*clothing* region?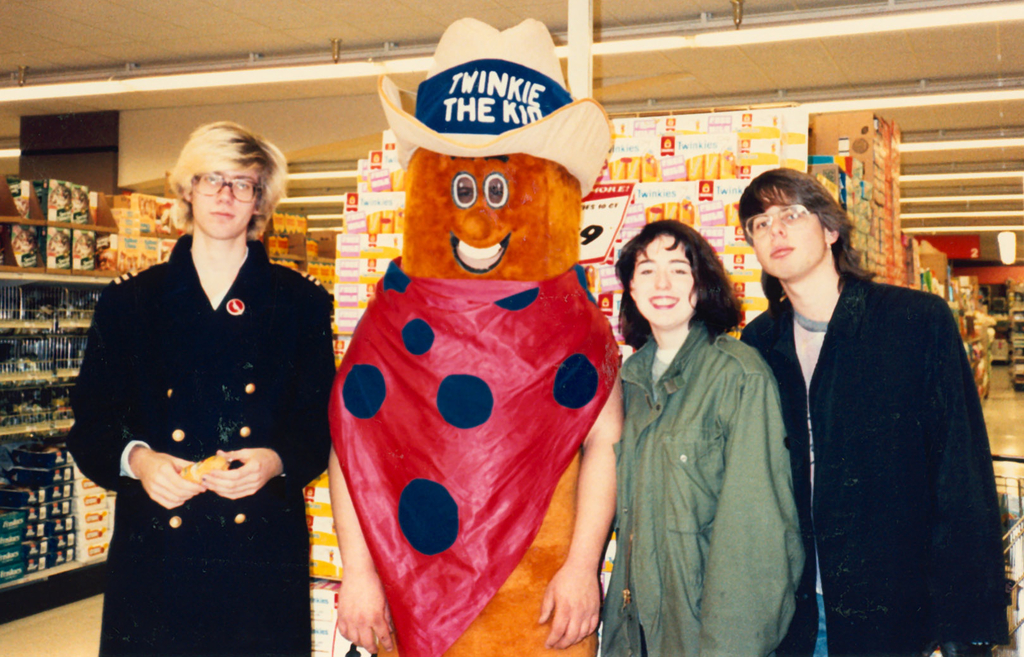
crop(737, 268, 1010, 656)
